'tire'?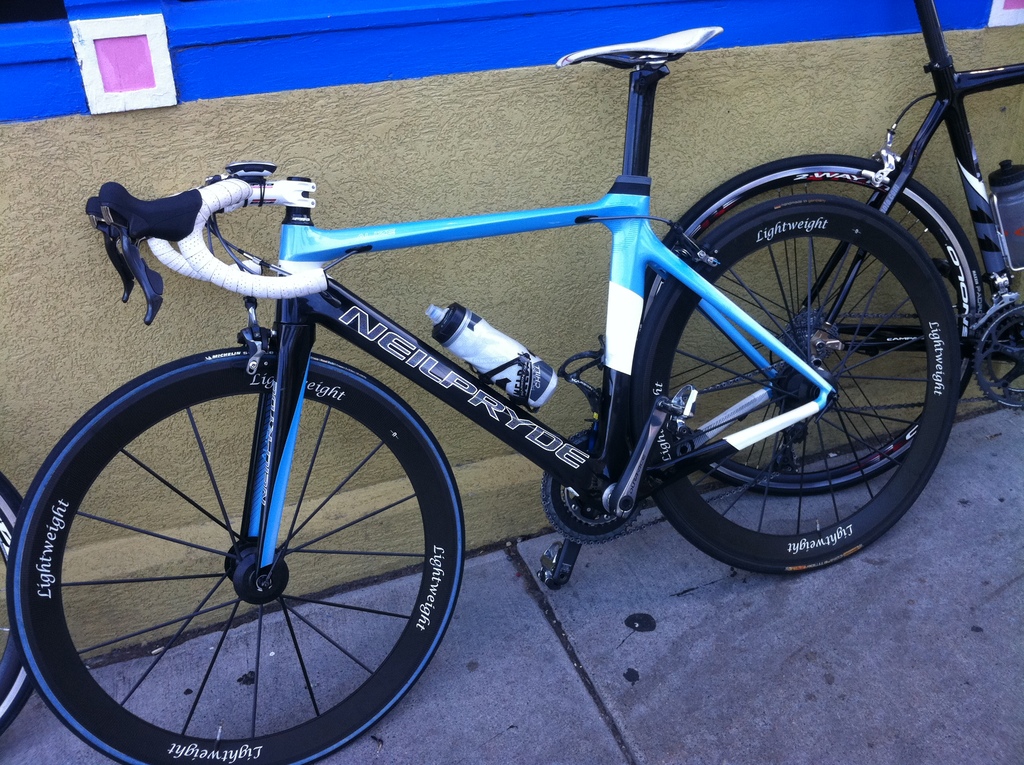
<bbox>0, 460, 44, 741</bbox>
